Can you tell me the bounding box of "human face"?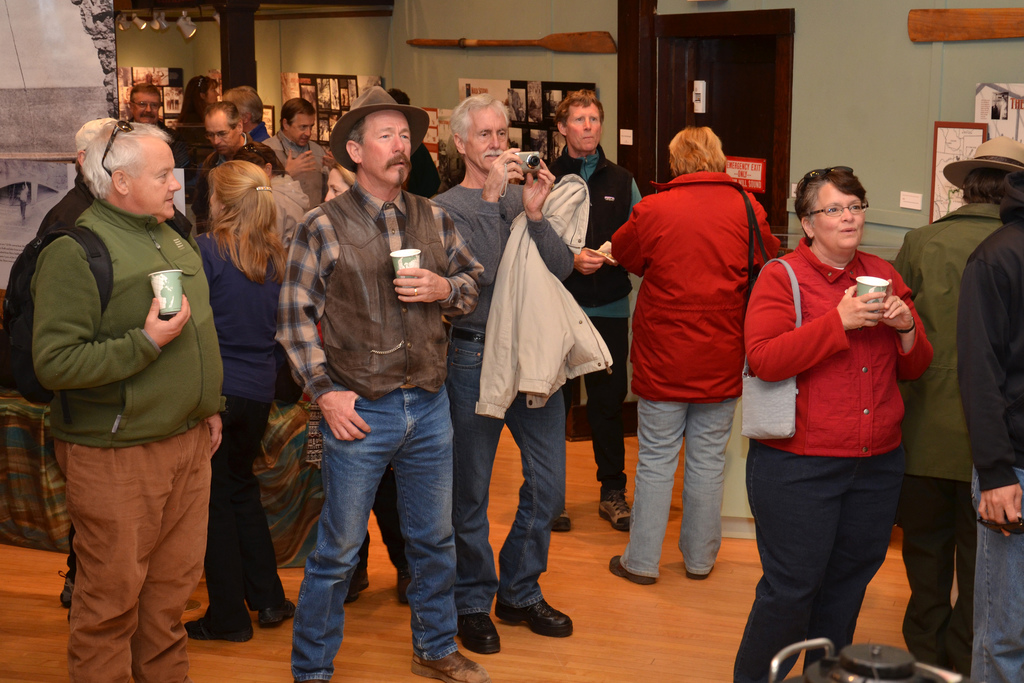
region(209, 85, 220, 103).
